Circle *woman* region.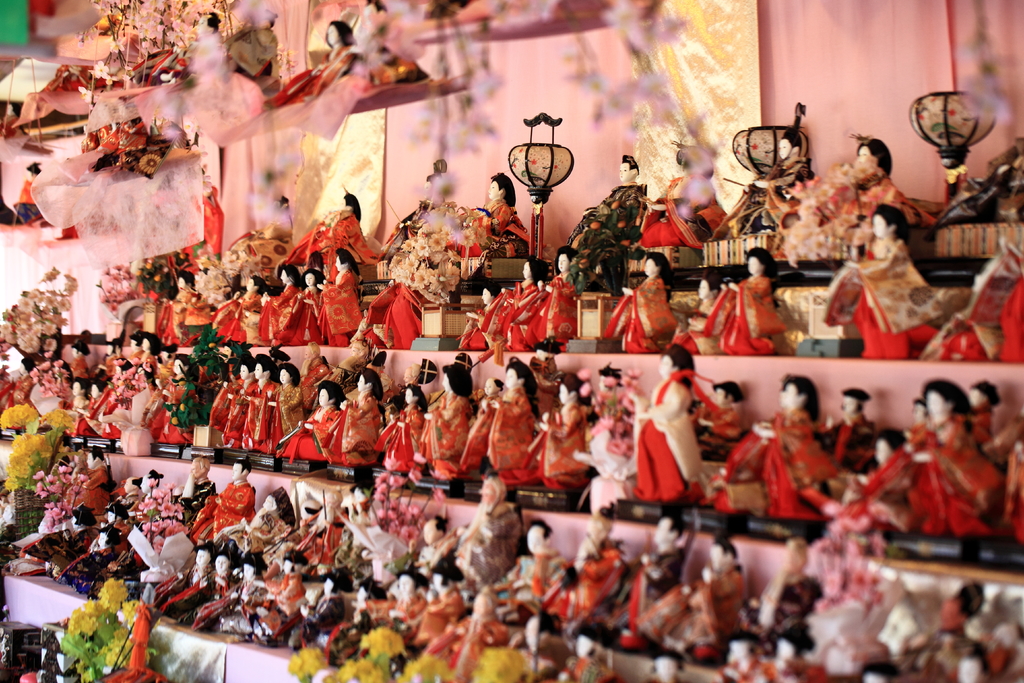
Region: [255, 267, 303, 349].
